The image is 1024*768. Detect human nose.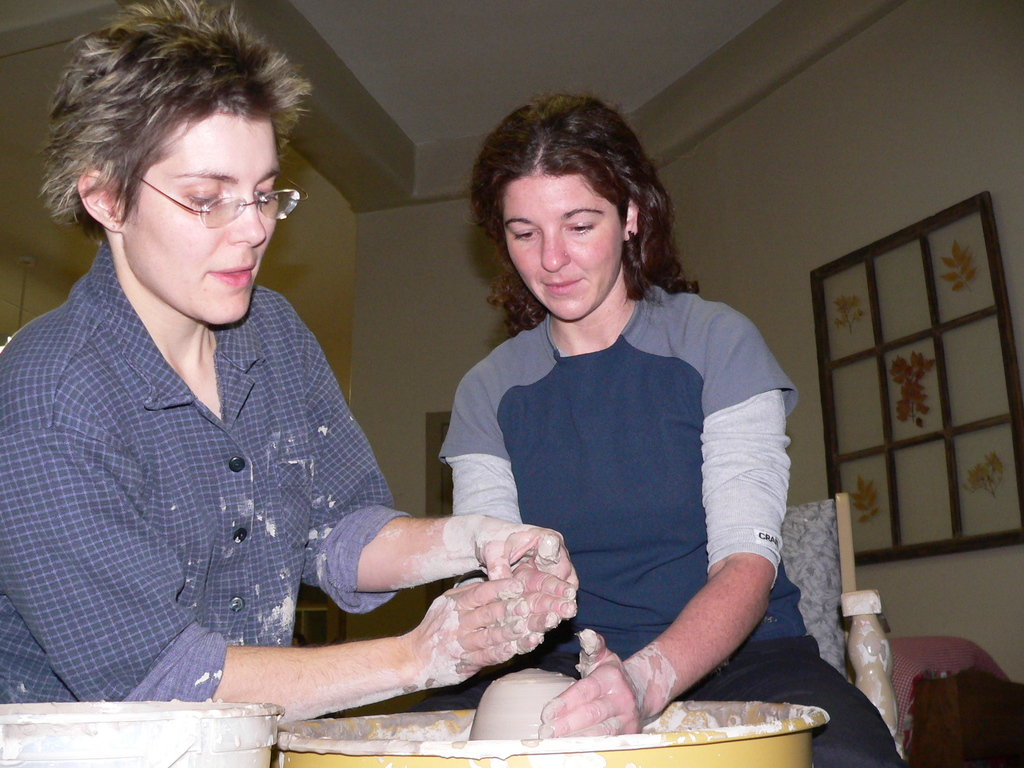
Detection: box(538, 235, 571, 272).
